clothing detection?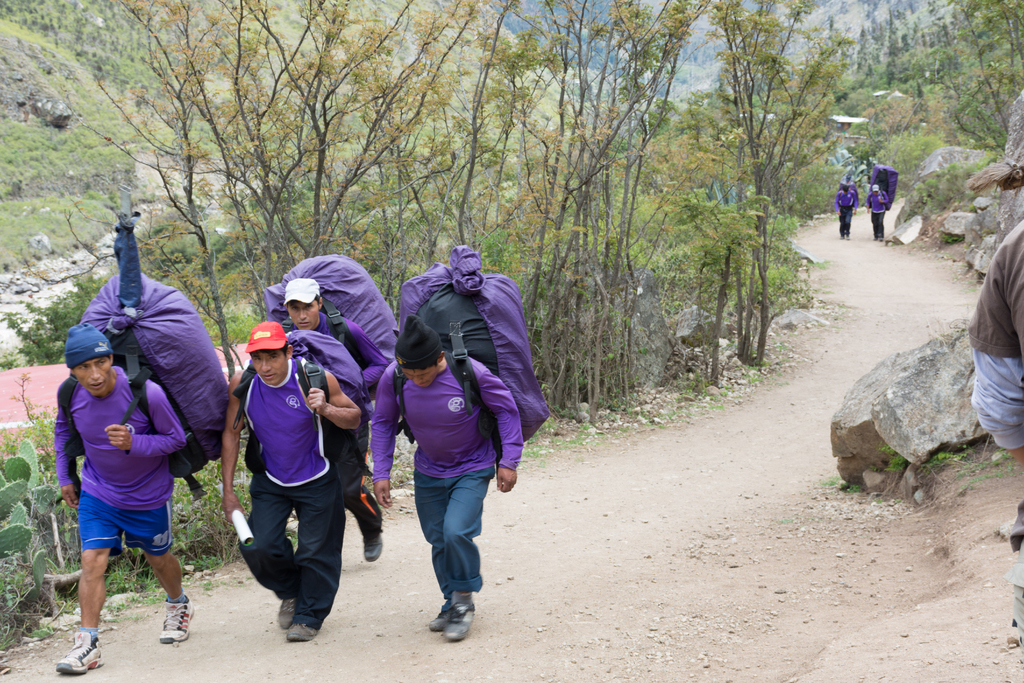
x1=970 y1=225 x2=1023 y2=465
